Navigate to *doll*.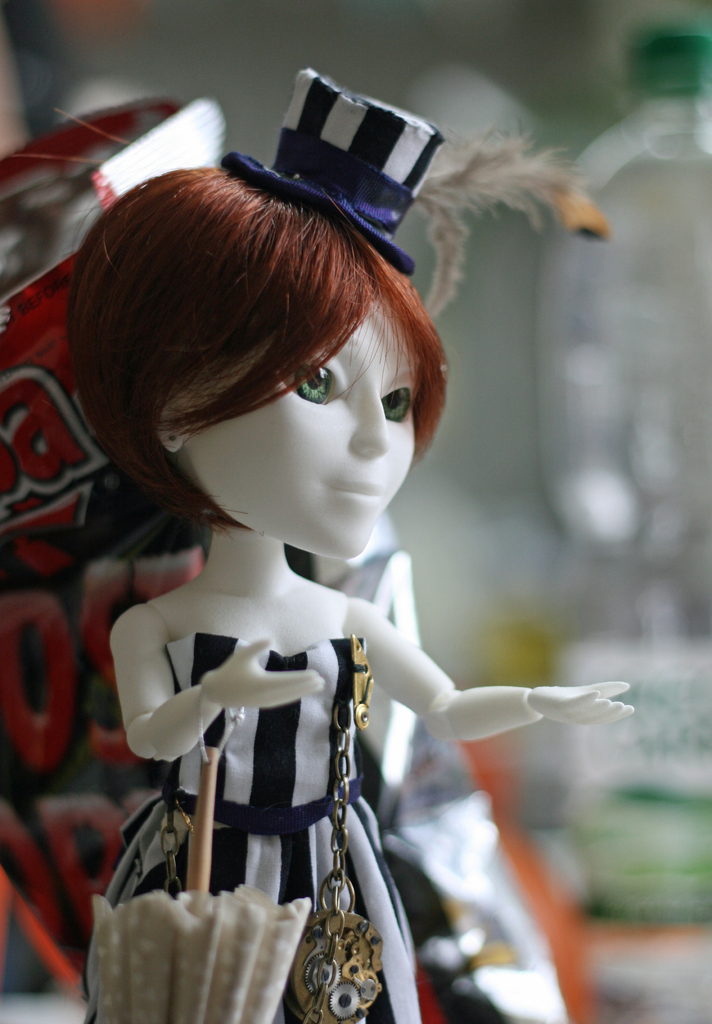
Navigation target: <region>65, 110, 613, 1021</region>.
